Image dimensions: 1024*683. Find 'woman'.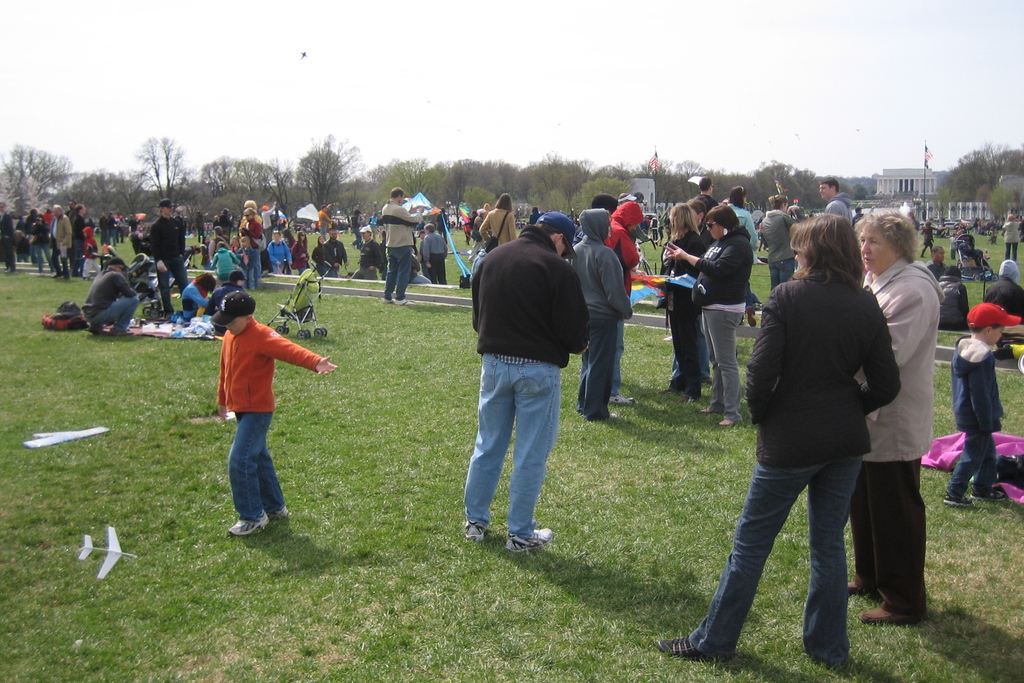
656 204 707 407.
